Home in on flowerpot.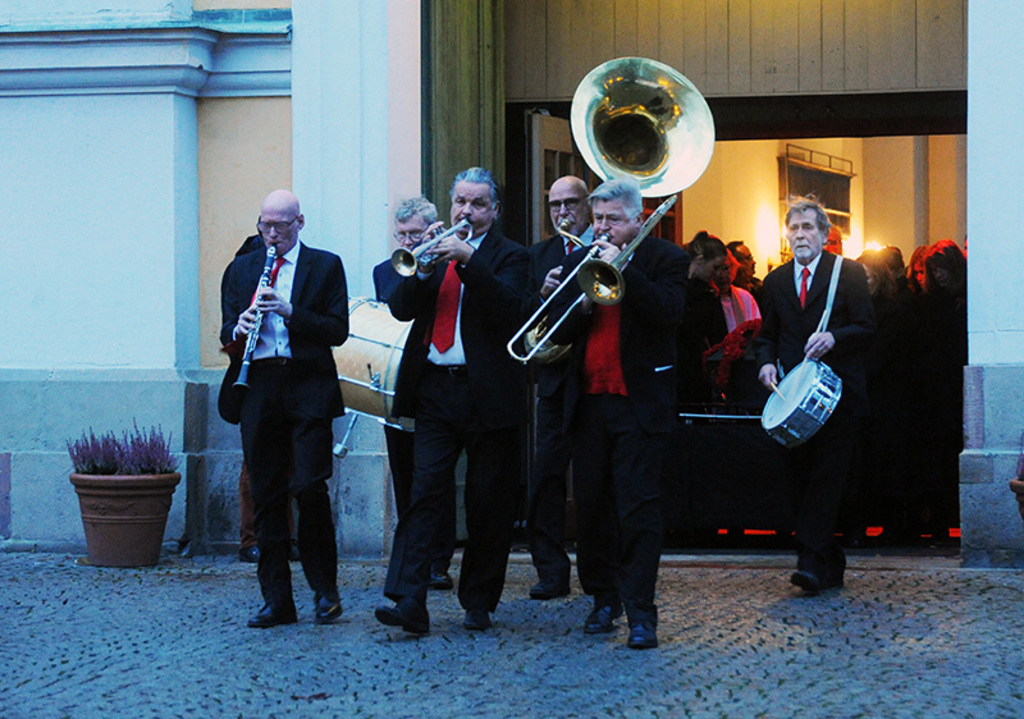
Homed in at [x1=1006, y1=481, x2=1023, y2=519].
